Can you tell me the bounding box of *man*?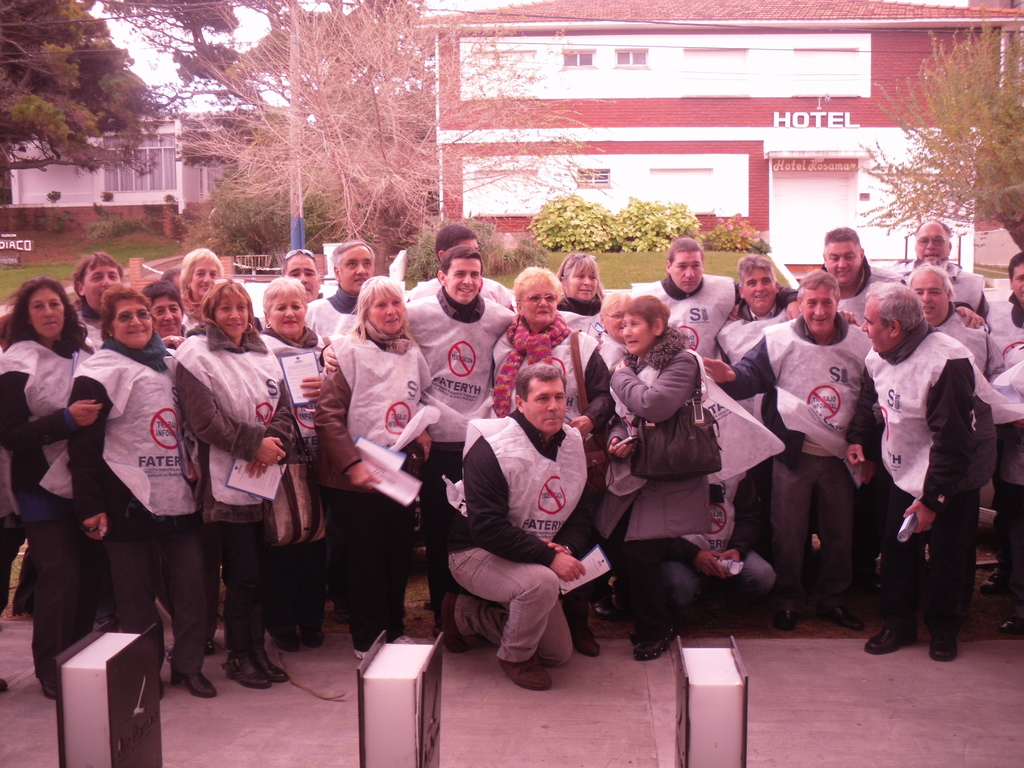
region(412, 221, 513, 311).
